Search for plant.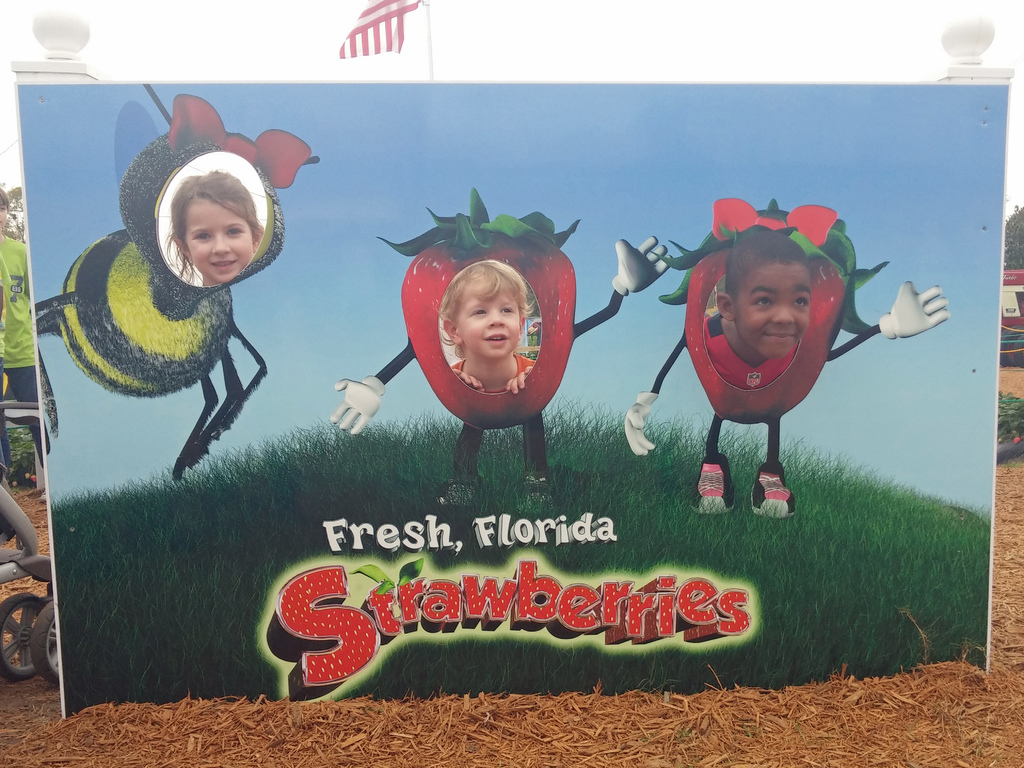
Found at bbox=[994, 388, 1023, 451].
